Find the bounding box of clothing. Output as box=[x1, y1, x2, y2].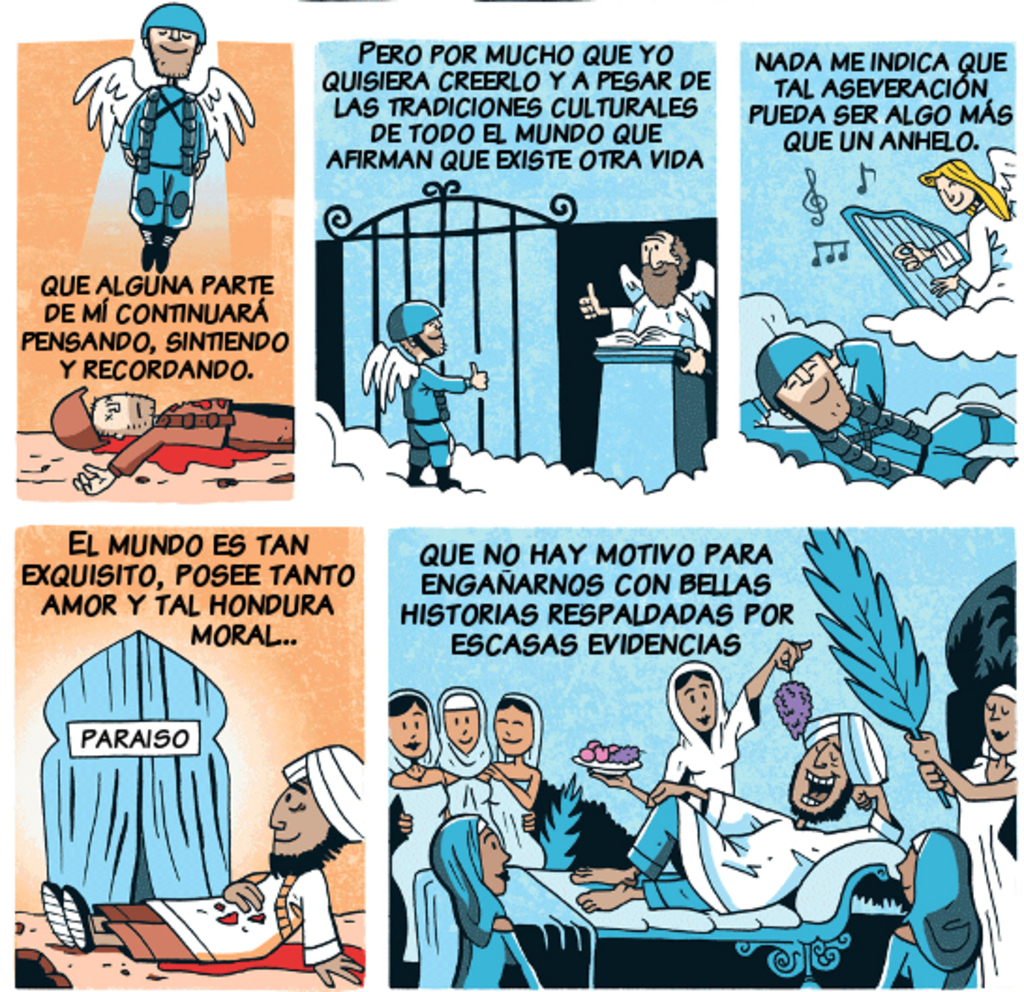
box=[431, 808, 548, 990].
